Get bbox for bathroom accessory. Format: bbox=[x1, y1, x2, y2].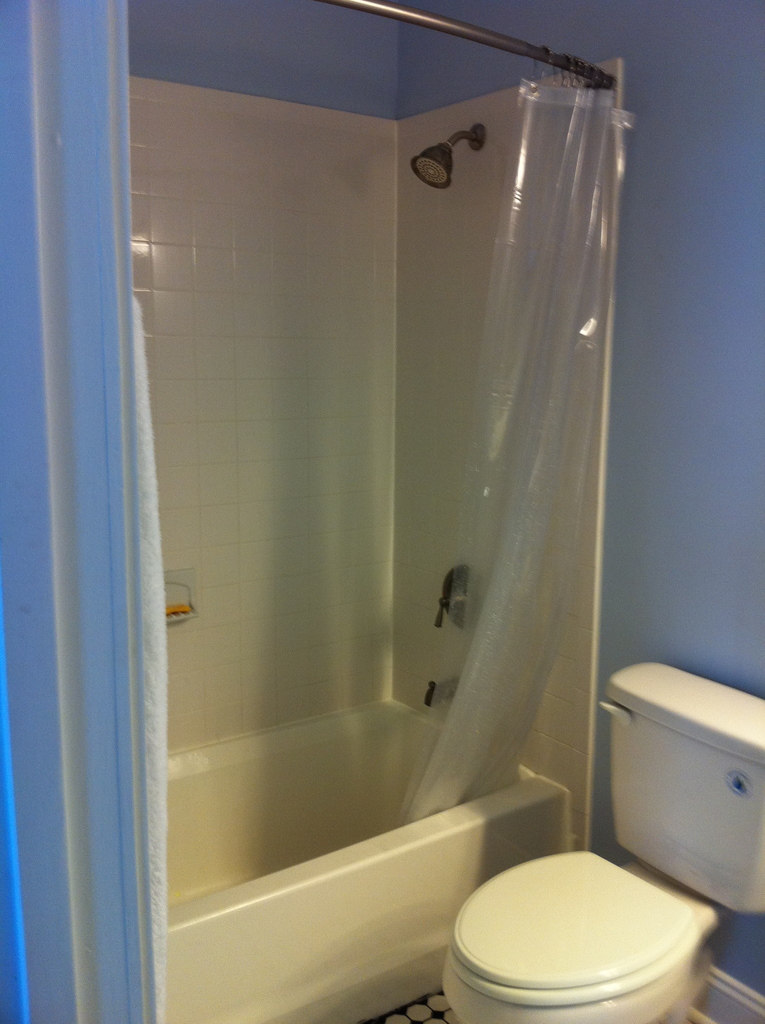
bbox=[412, 120, 487, 191].
